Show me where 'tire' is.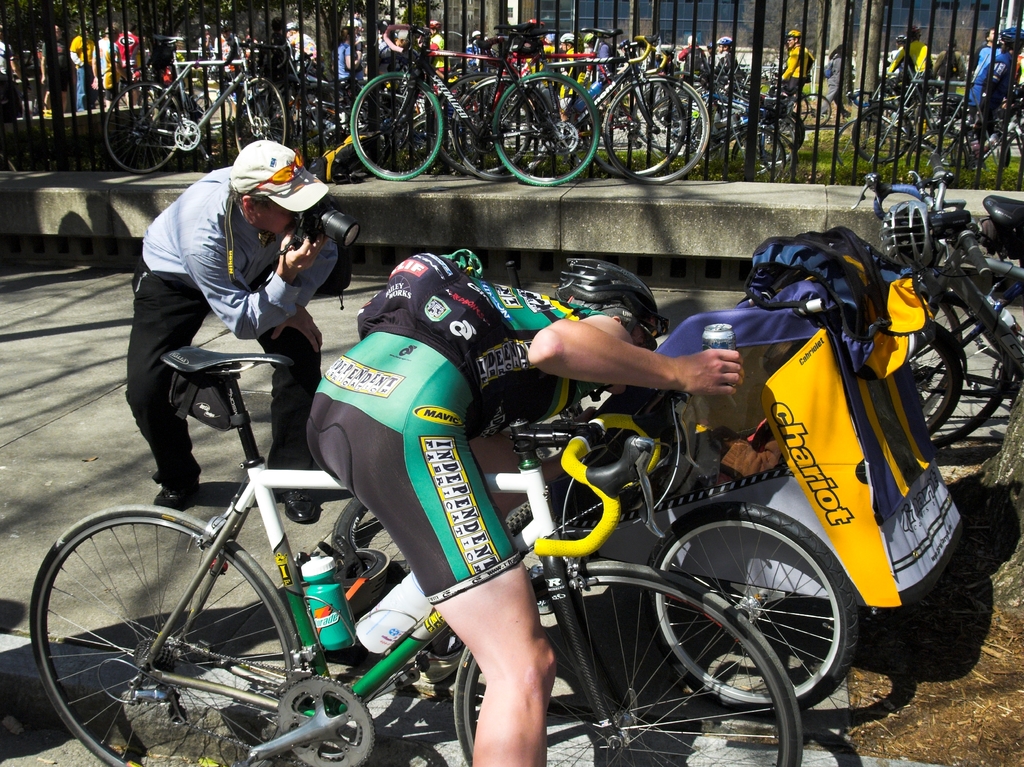
'tire' is at 448:563:796:766.
